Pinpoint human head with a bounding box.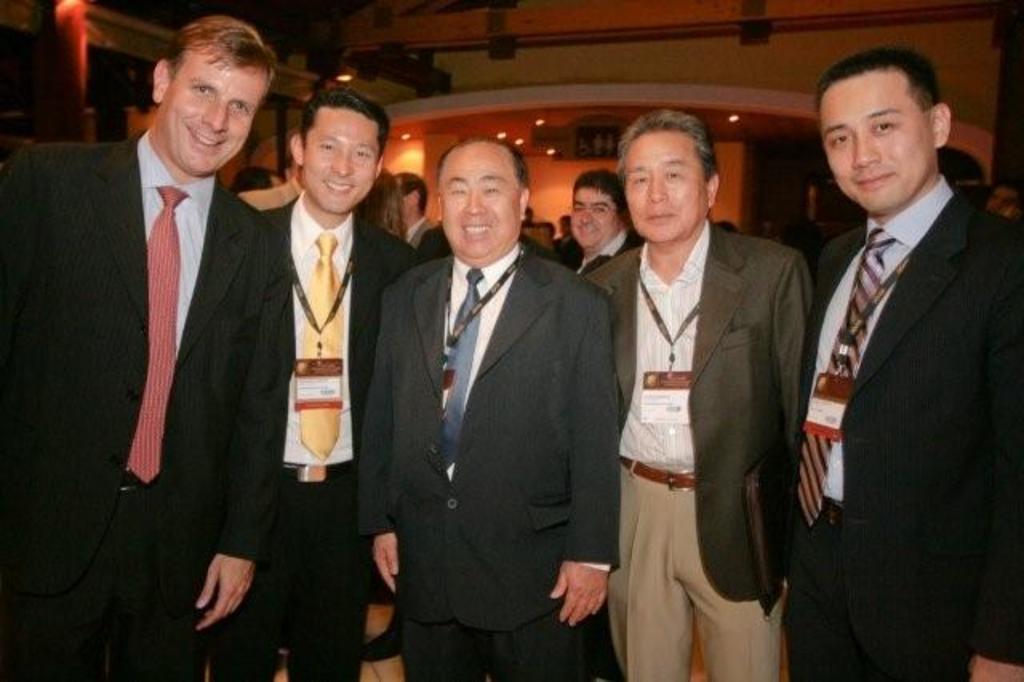
pyautogui.locateOnScreen(390, 170, 430, 226).
